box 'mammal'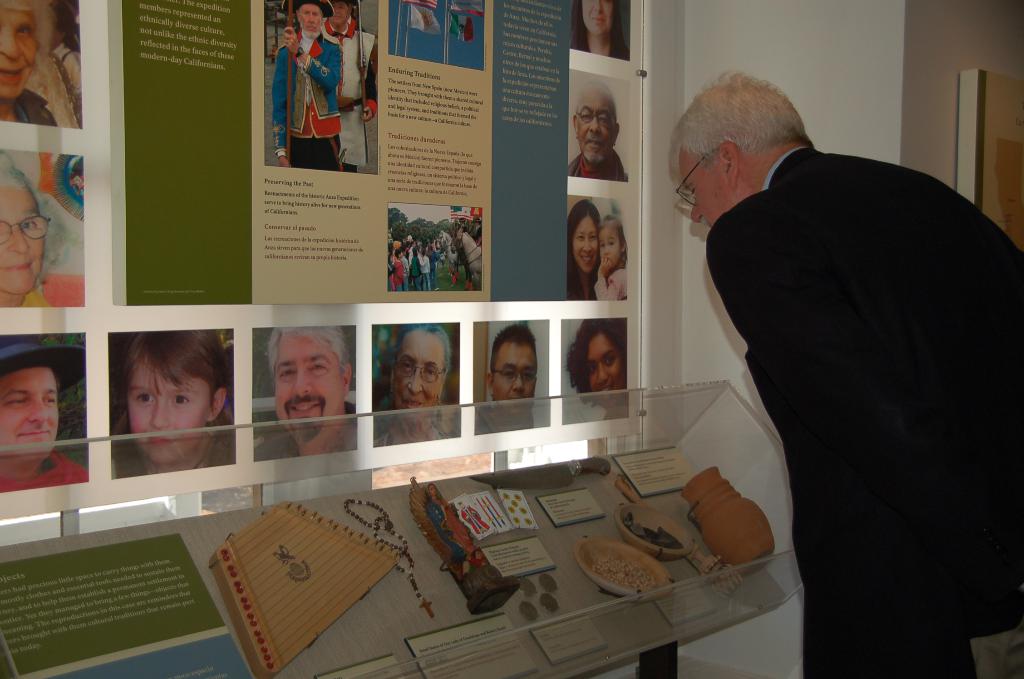
[272, 0, 349, 174]
